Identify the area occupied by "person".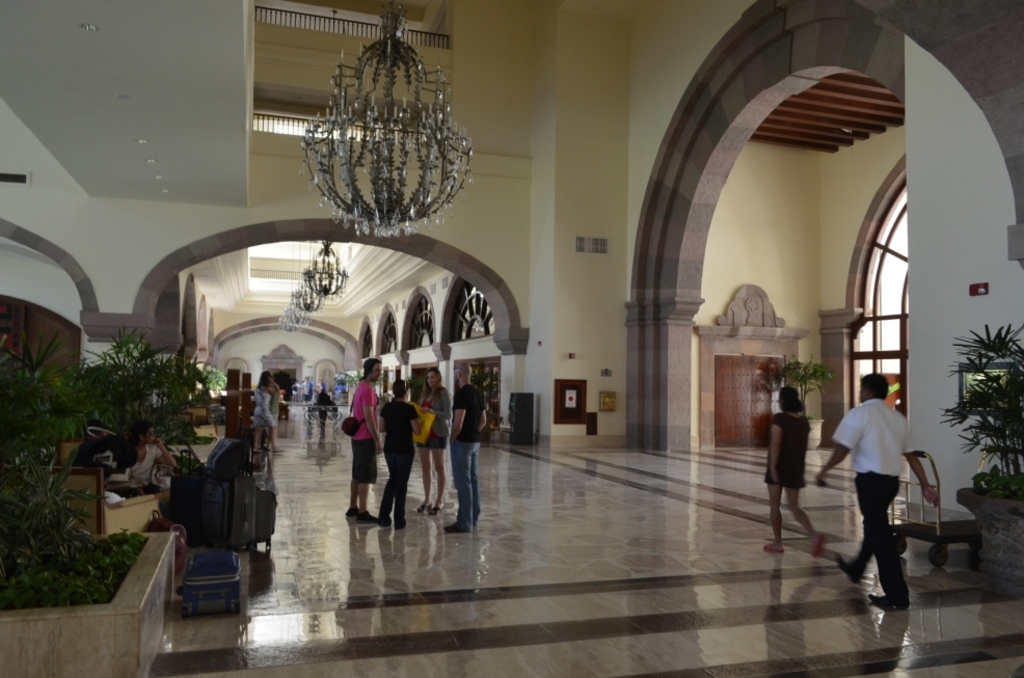
Area: pyautogui.locateOnScreen(448, 367, 487, 538).
